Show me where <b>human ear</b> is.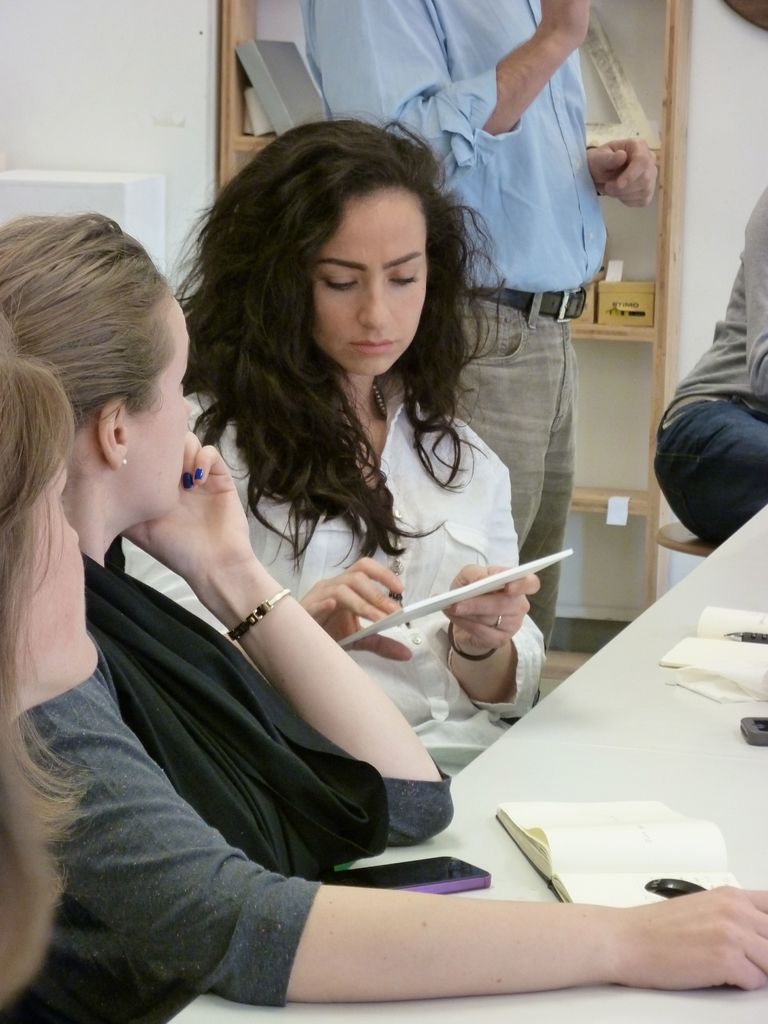
<b>human ear</b> is at <bbox>100, 394, 130, 473</bbox>.
